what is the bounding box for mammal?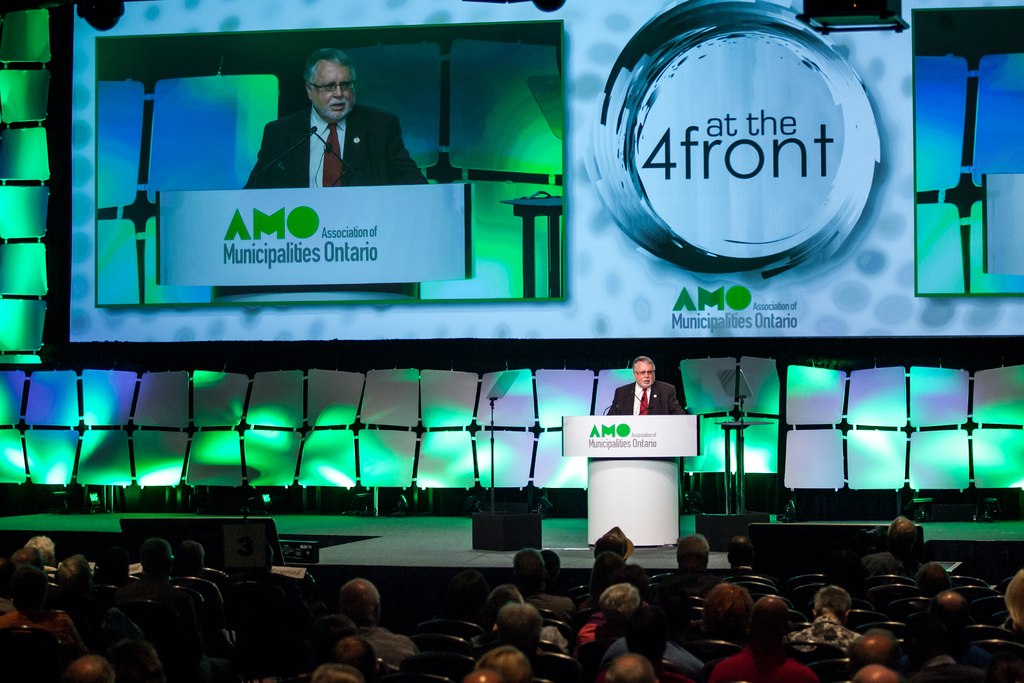
bbox=[664, 530, 724, 591].
